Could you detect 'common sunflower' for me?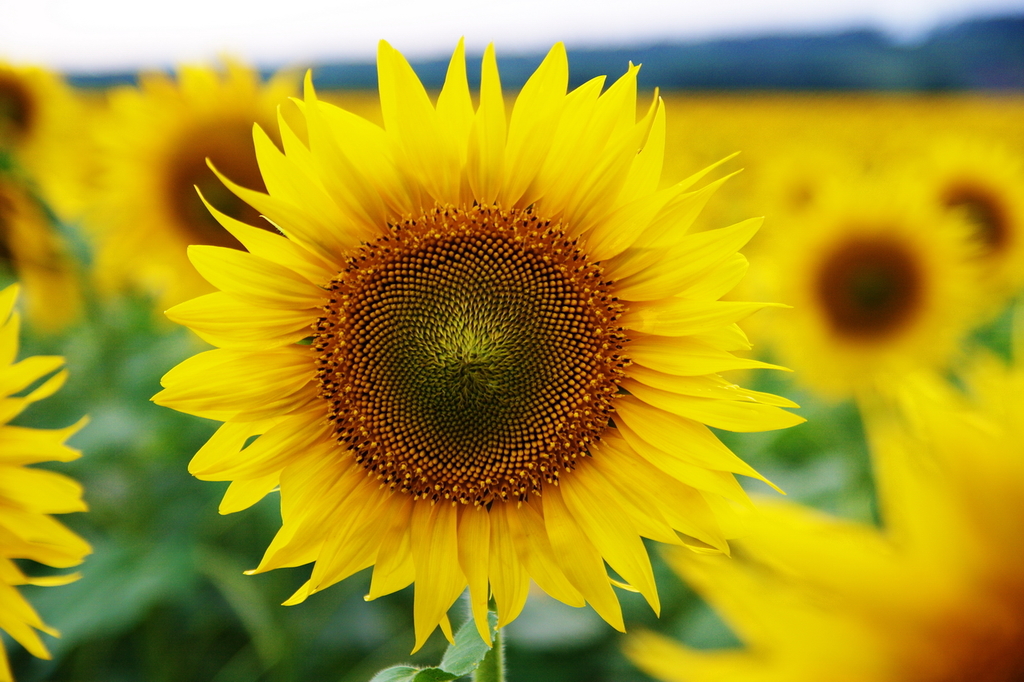
Detection result: left=145, top=24, right=812, bottom=652.
